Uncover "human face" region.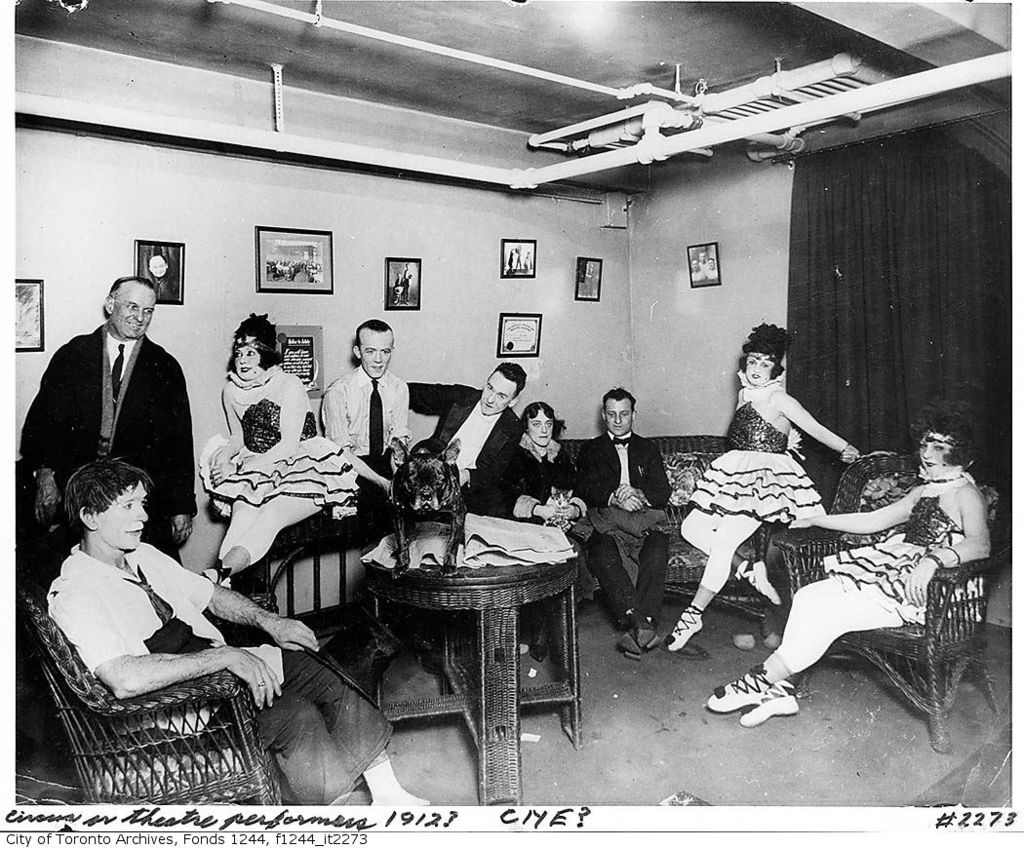
Uncovered: Rect(145, 258, 172, 282).
